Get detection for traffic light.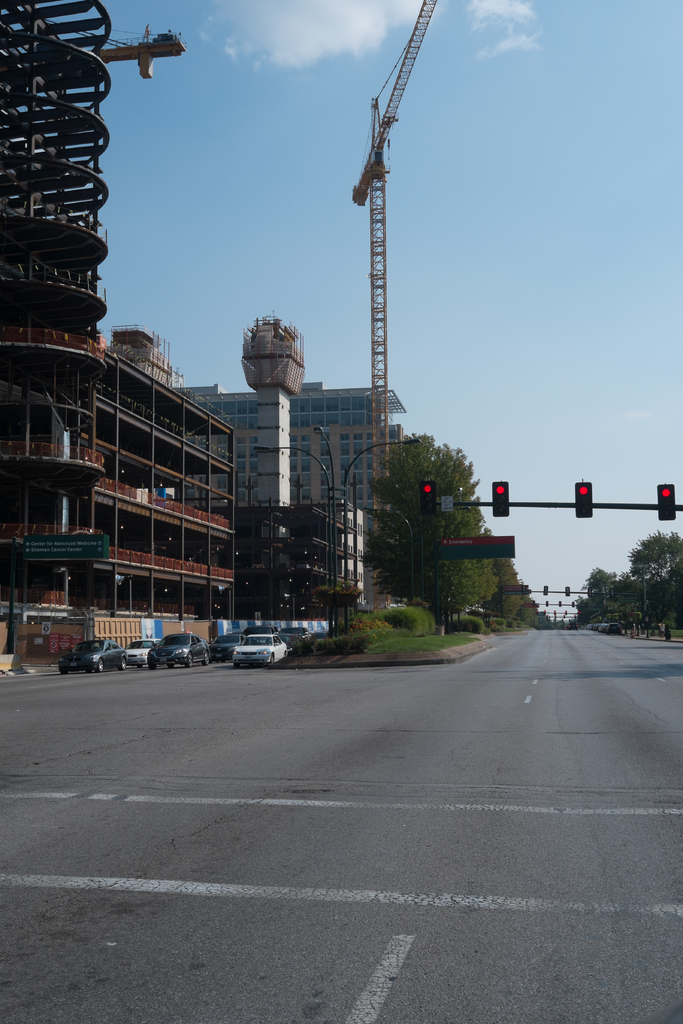
Detection: [x1=588, y1=586, x2=591, y2=596].
